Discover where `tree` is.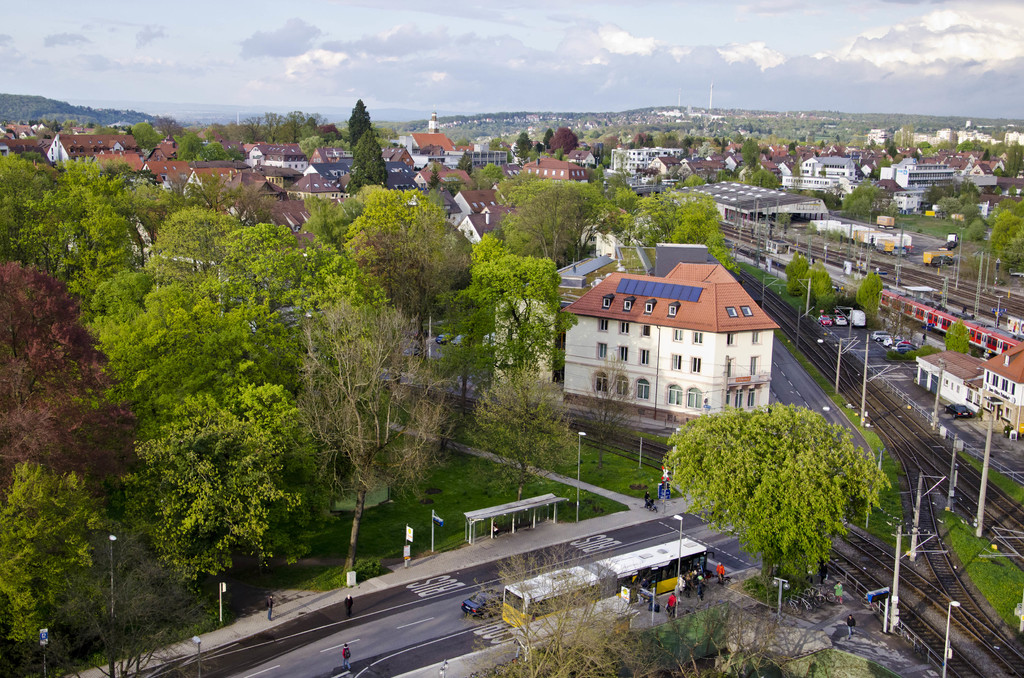
Discovered at <region>838, 180, 874, 221</region>.
